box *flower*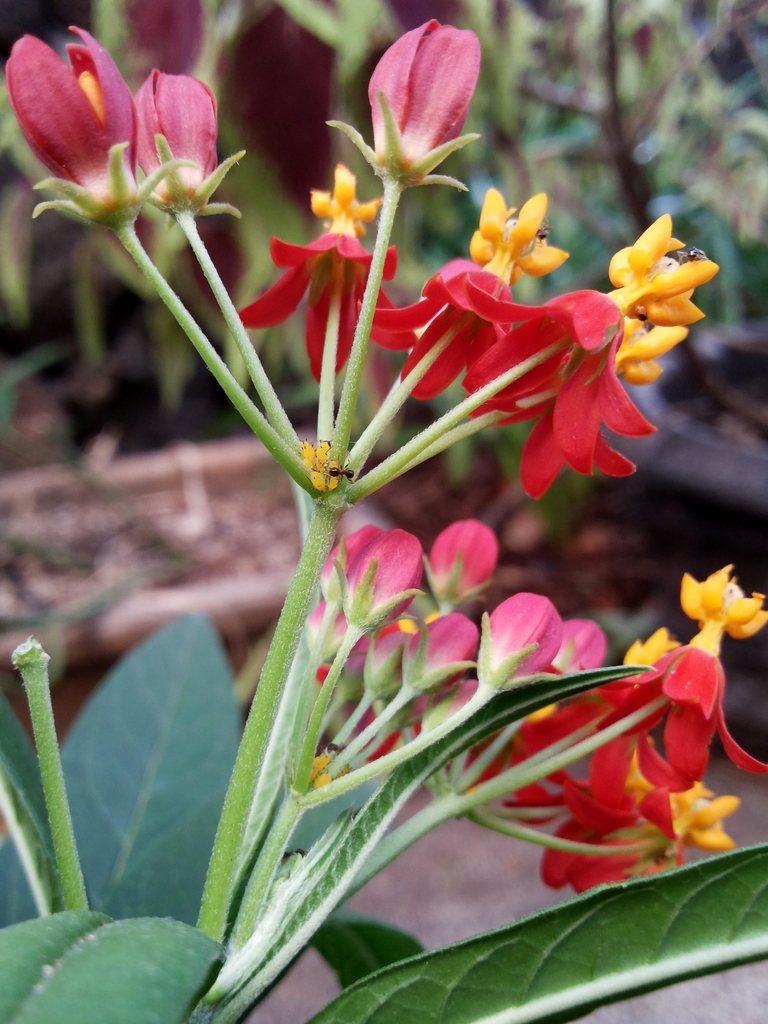
rect(317, 518, 767, 889)
